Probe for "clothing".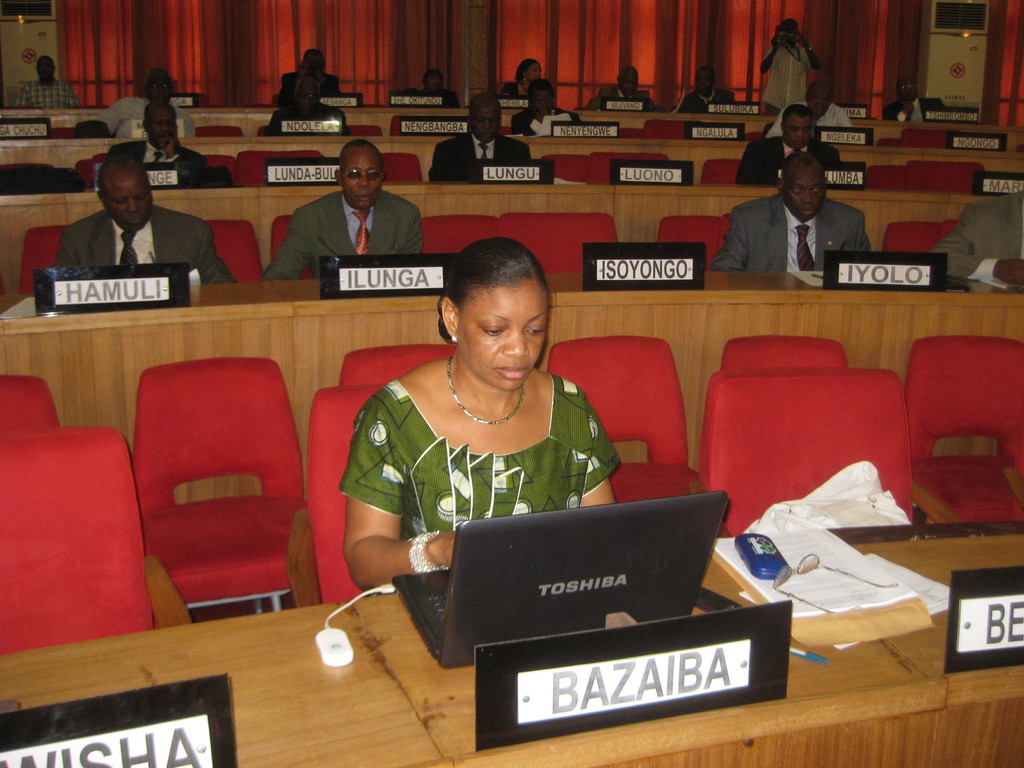
Probe result: region(51, 202, 234, 287).
